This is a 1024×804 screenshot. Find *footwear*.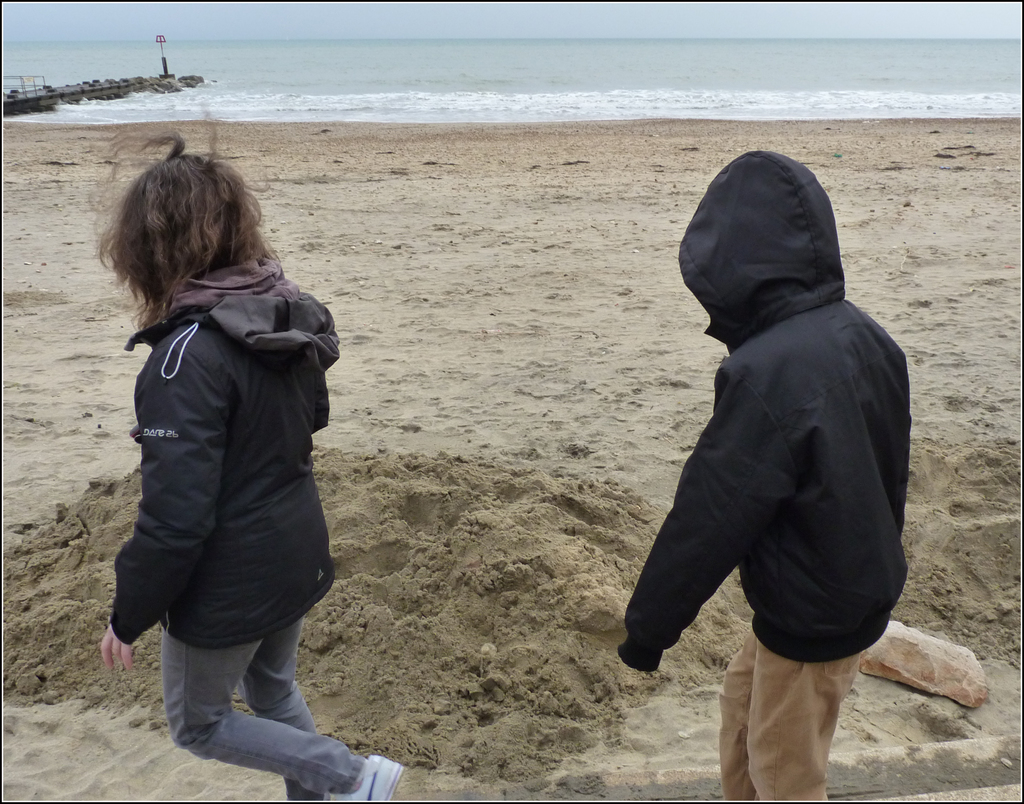
Bounding box: detection(328, 748, 411, 803).
